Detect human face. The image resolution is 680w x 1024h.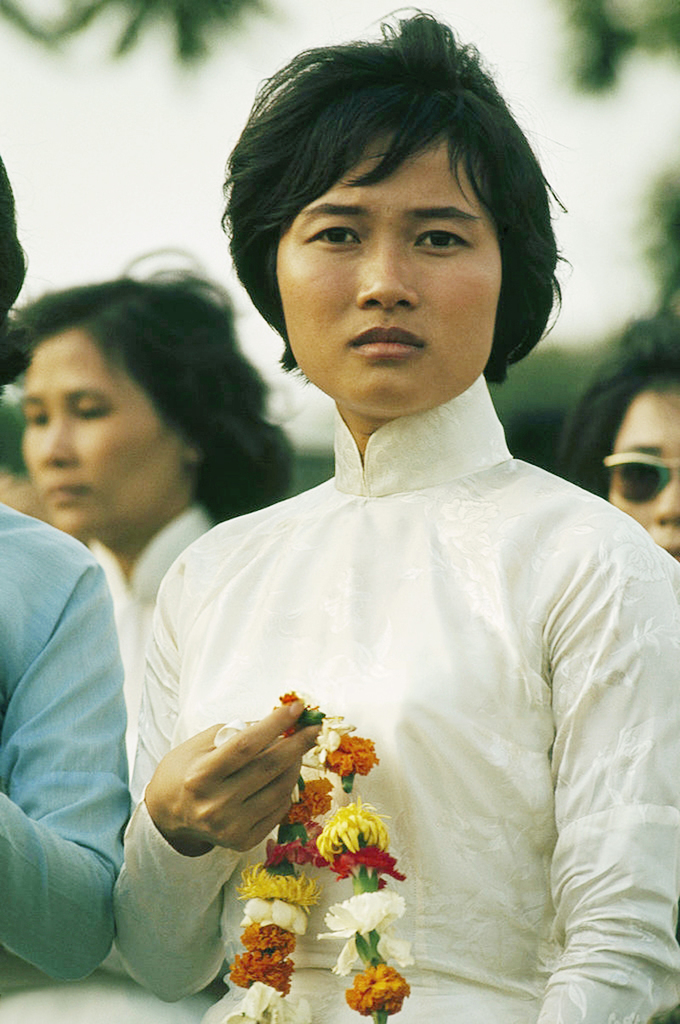
select_region(275, 134, 496, 405).
